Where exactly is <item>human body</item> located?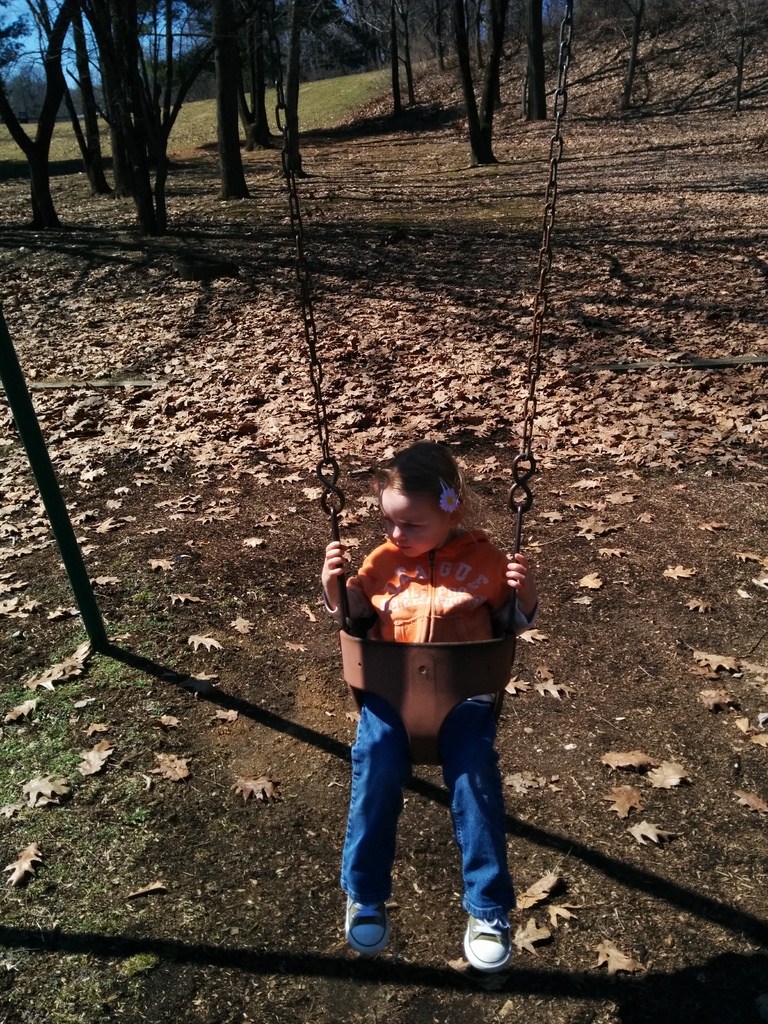
Its bounding box is bbox=(323, 438, 524, 975).
